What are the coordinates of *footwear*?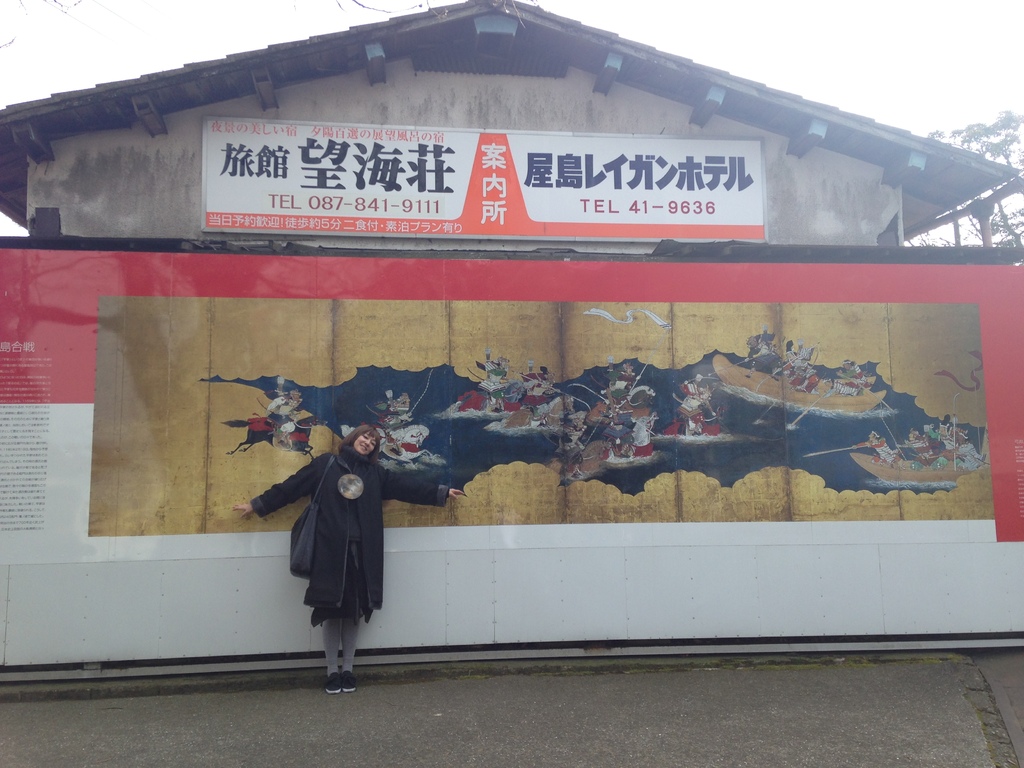
{"x1": 342, "y1": 671, "x2": 355, "y2": 698}.
